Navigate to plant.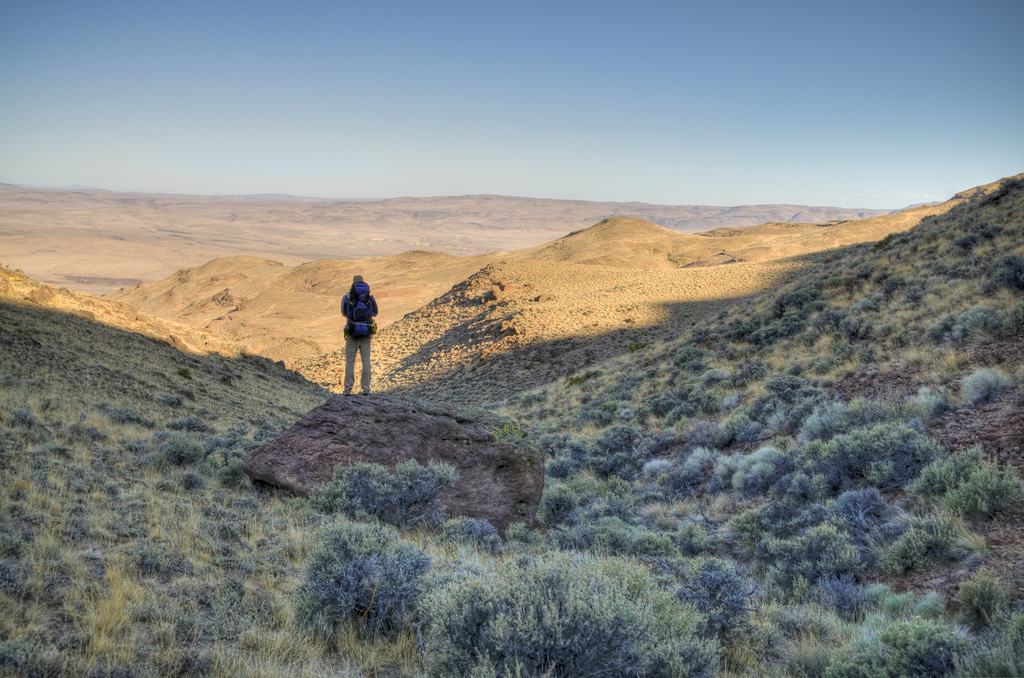
Navigation target: 170:413:227:441.
